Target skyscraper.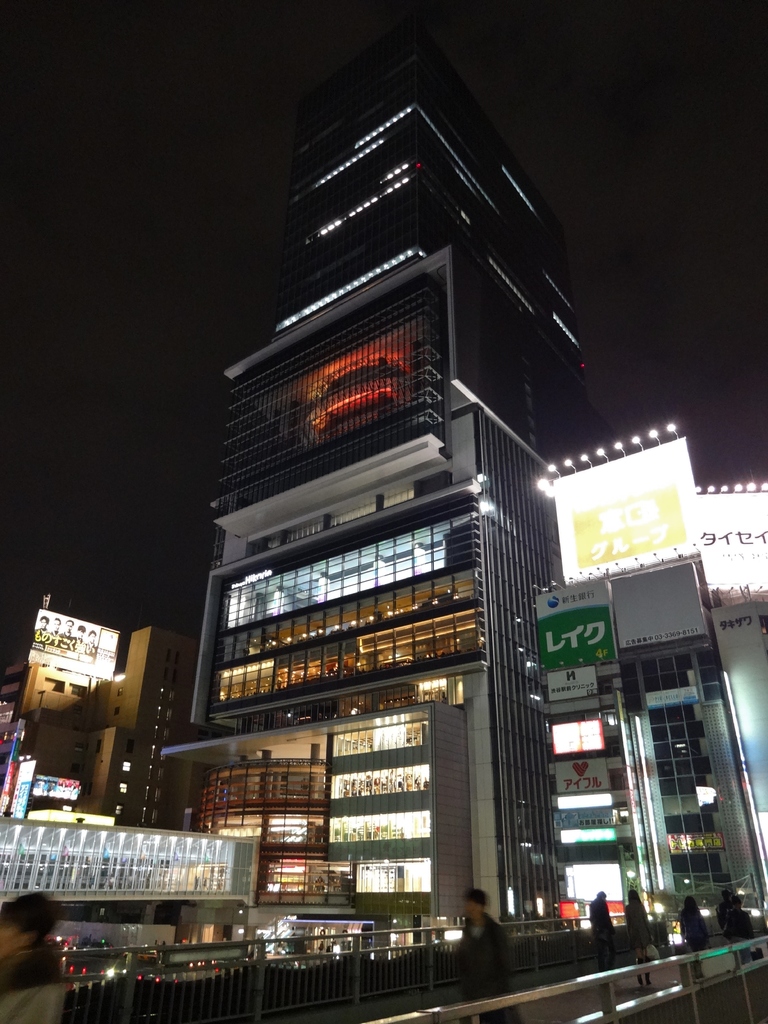
Target region: bbox=(158, 15, 612, 936).
